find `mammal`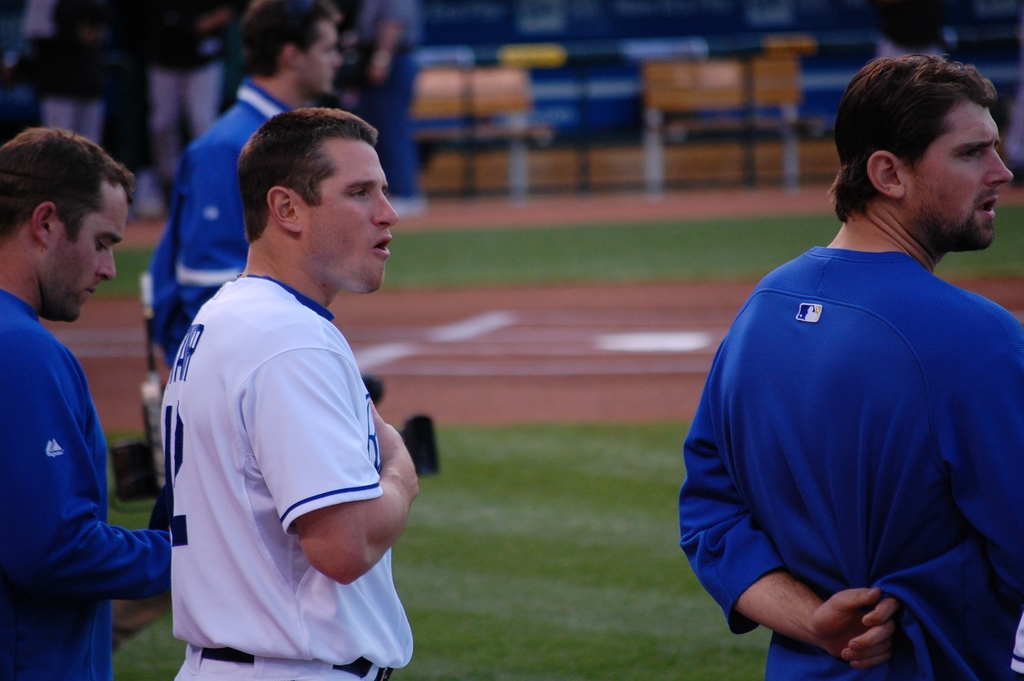
[0, 126, 181, 680]
